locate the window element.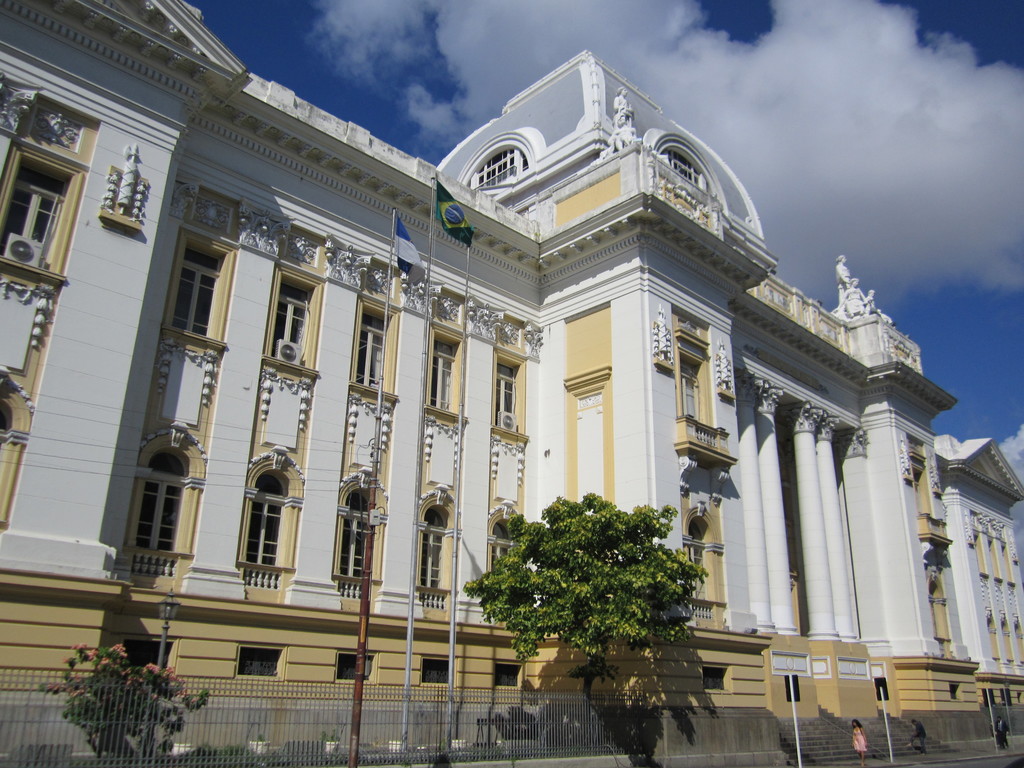
Element bbox: (419,660,456,691).
